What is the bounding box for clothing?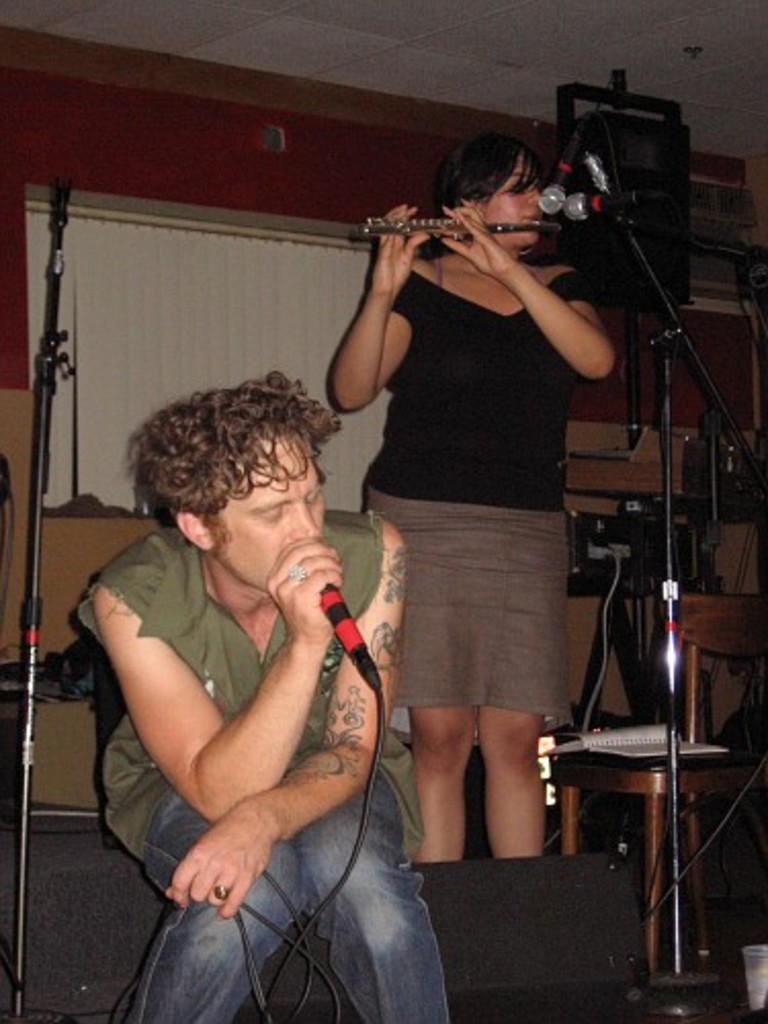
pyautogui.locateOnScreen(72, 510, 451, 1022).
